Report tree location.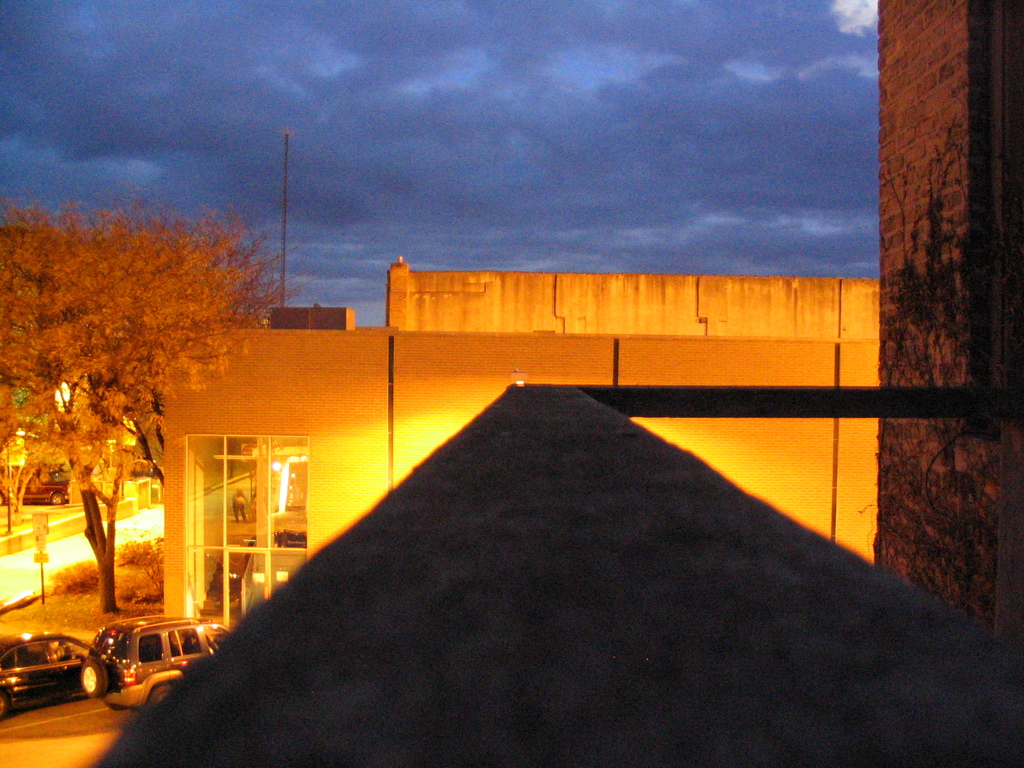
Report: box=[0, 188, 318, 615].
